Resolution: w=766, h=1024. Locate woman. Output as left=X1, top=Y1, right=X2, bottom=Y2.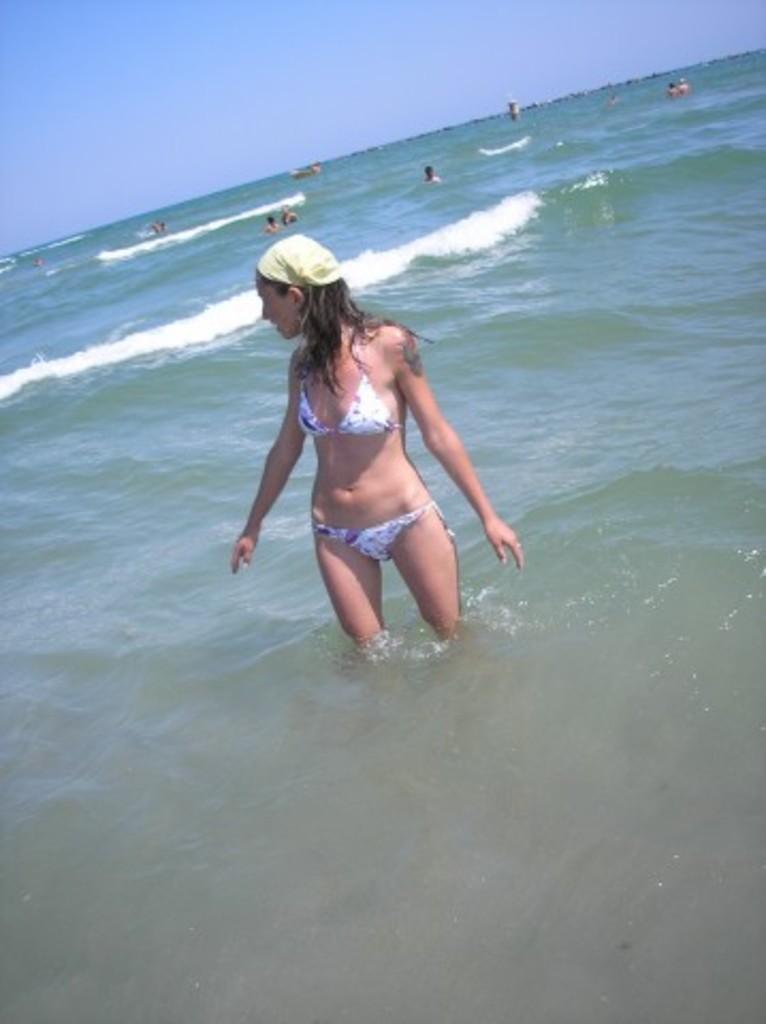
left=186, top=245, right=544, bottom=685.
